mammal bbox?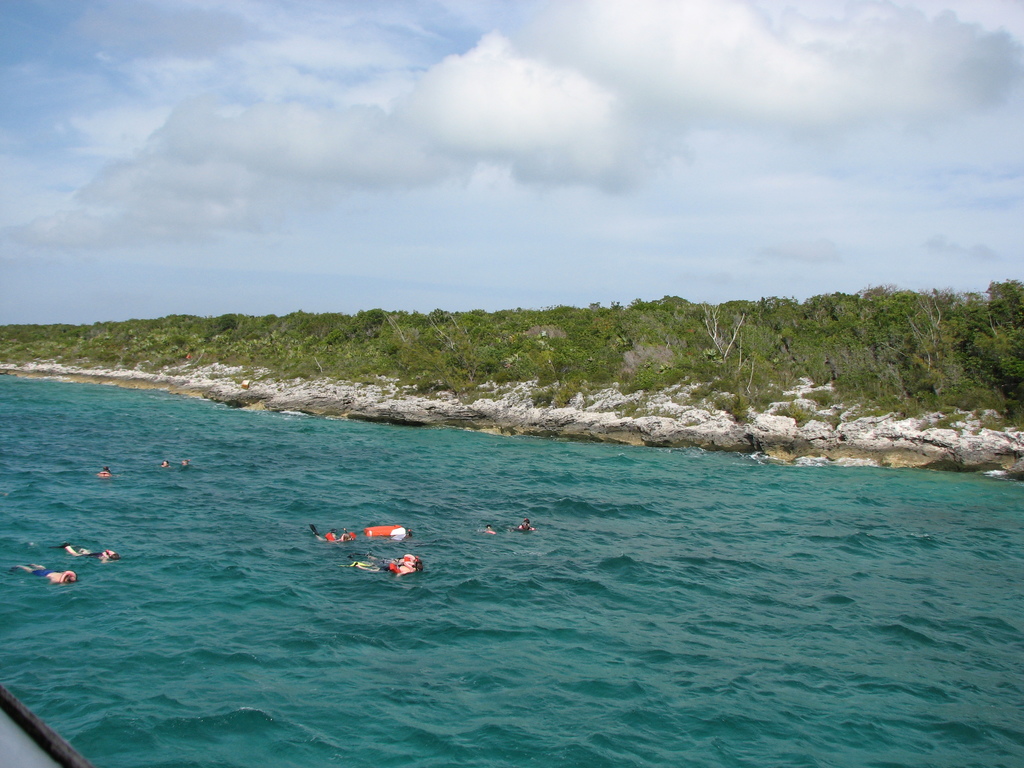
516, 520, 534, 530
